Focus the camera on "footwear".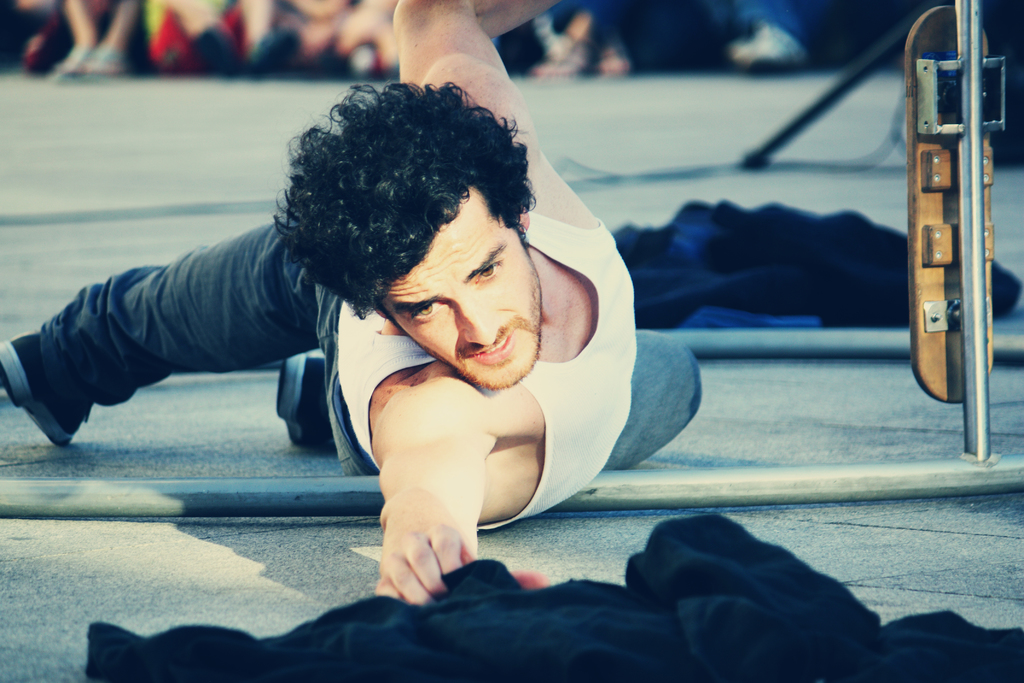
Focus region: region(277, 351, 330, 451).
